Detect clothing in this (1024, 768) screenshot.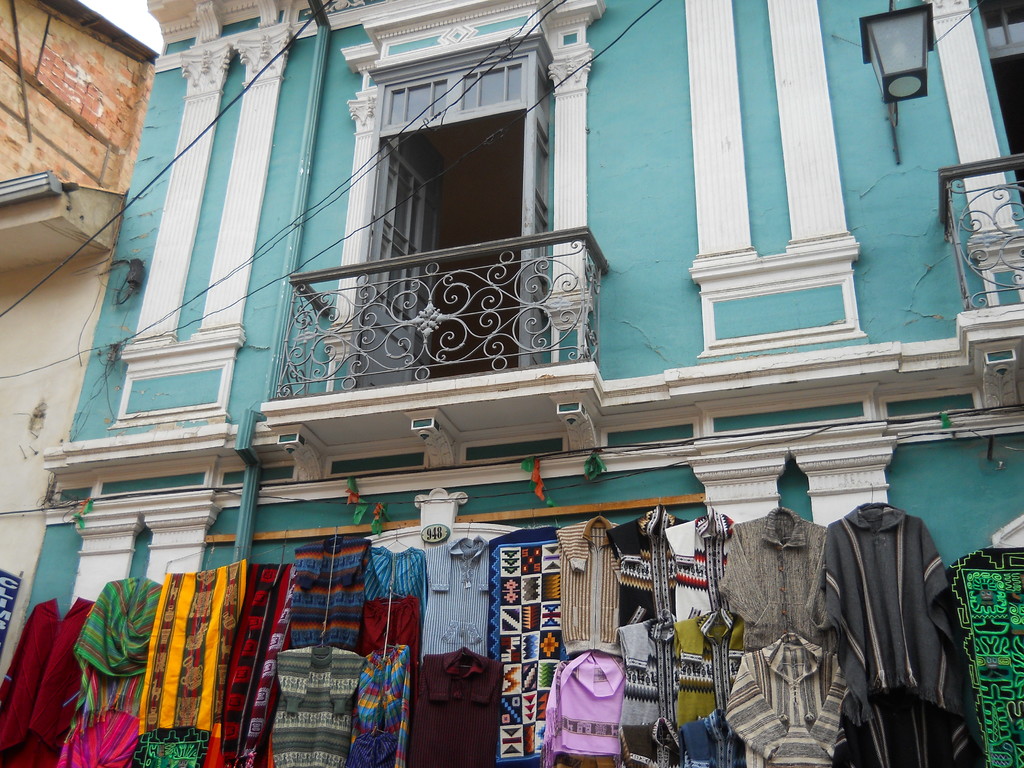
Detection: select_region(676, 705, 743, 765).
